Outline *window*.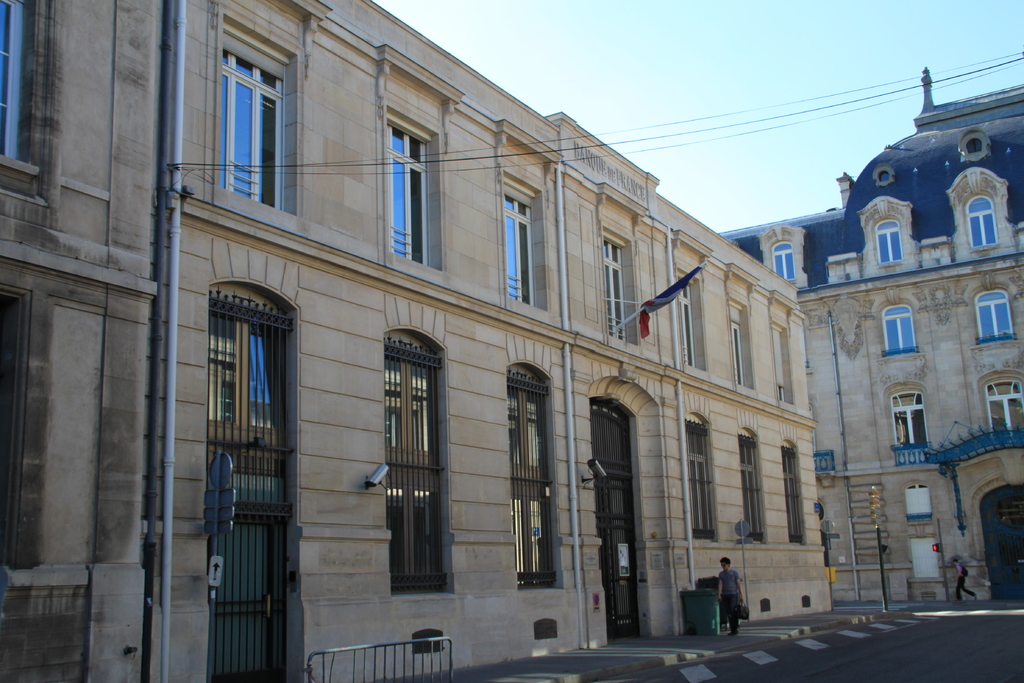
Outline: (x1=880, y1=220, x2=901, y2=262).
